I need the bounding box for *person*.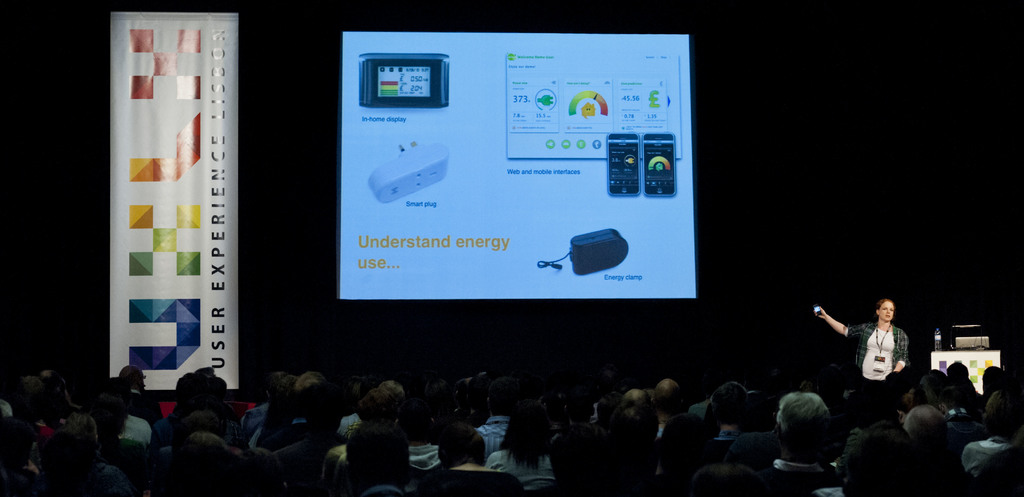
Here it is: BBox(72, 379, 152, 446).
